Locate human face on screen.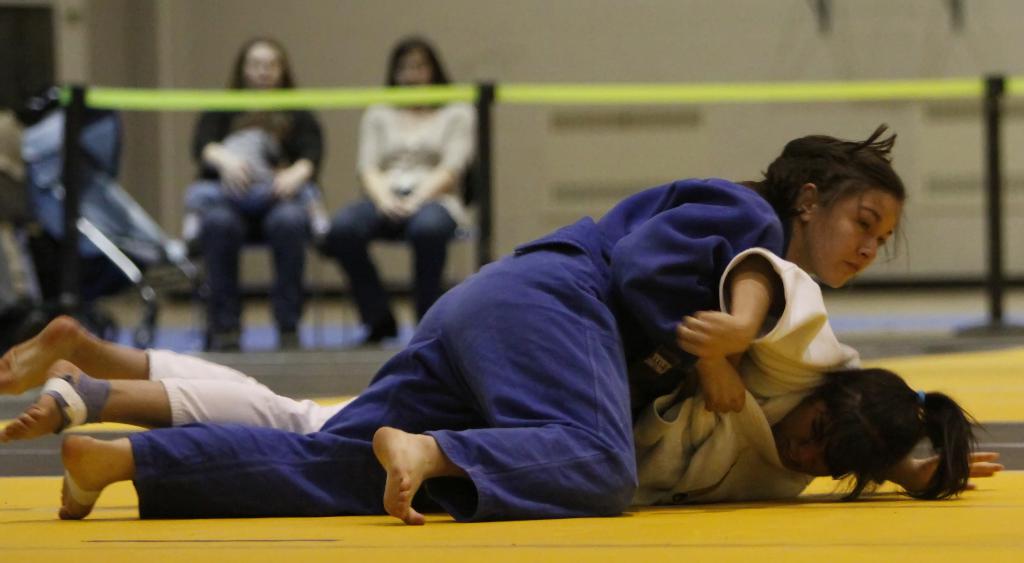
On screen at x1=398 y1=47 x2=433 y2=86.
